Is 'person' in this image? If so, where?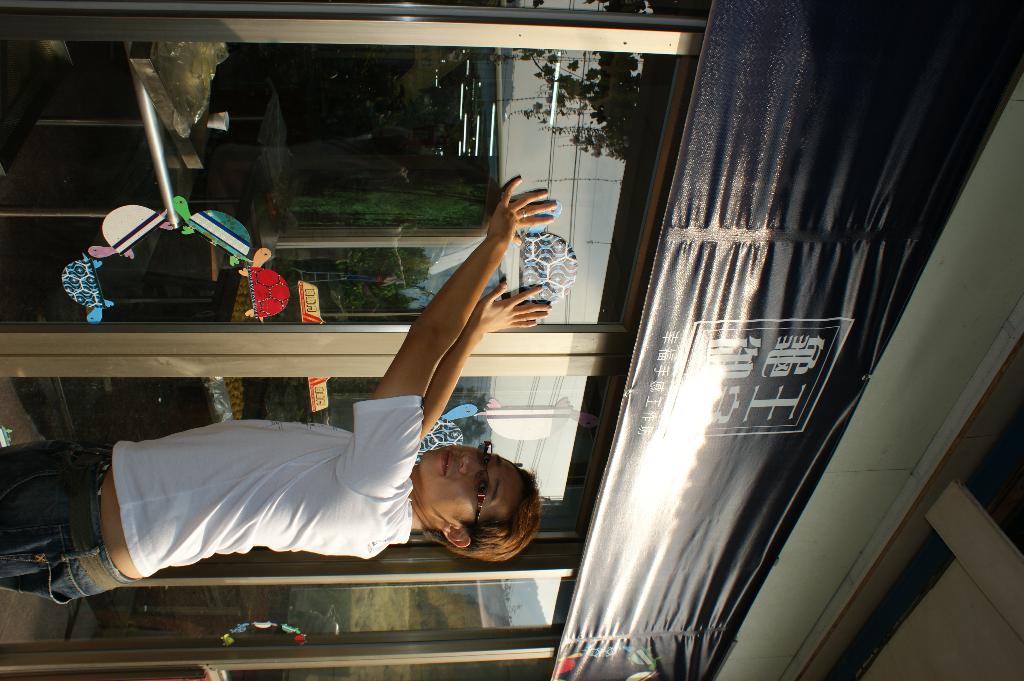
Yes, at left=0, top=170, right=545, bottom=609.
